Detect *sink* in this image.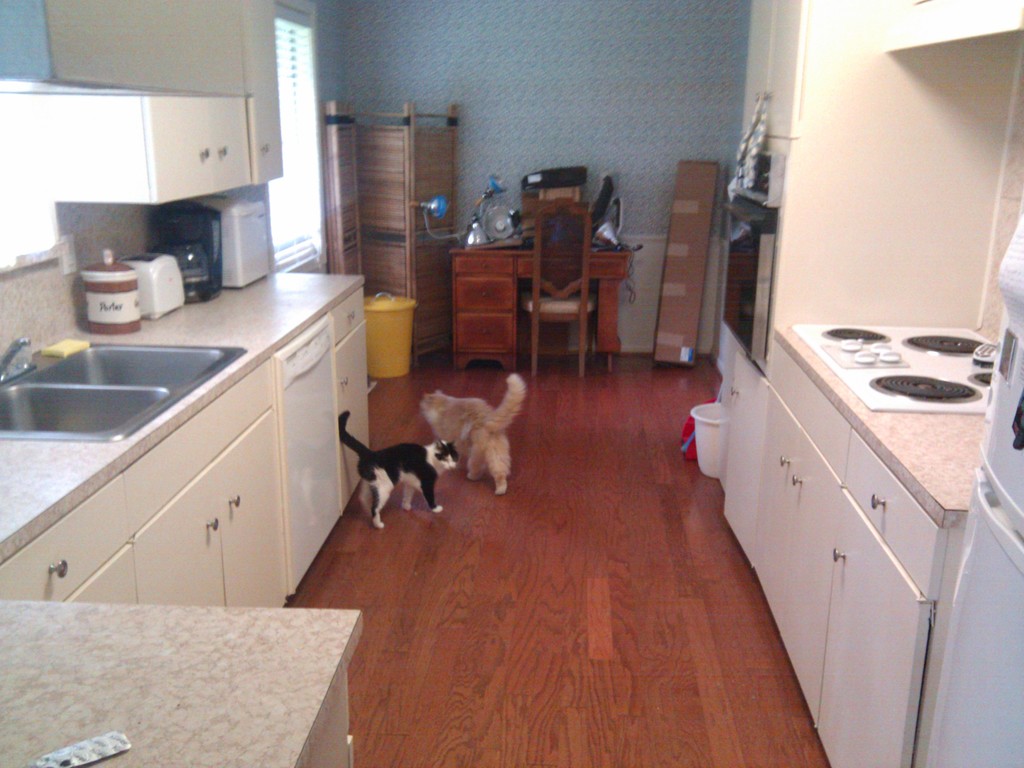
Detection: 0,337,248,447.
